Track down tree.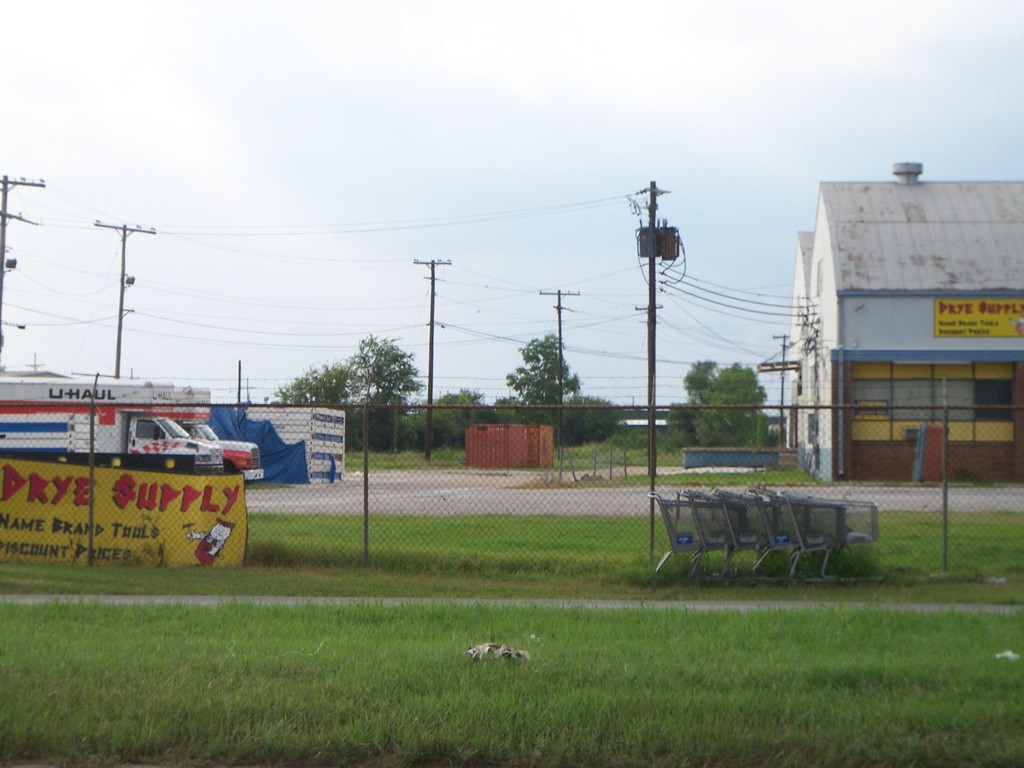
Tracked to 423/385/484/437.
